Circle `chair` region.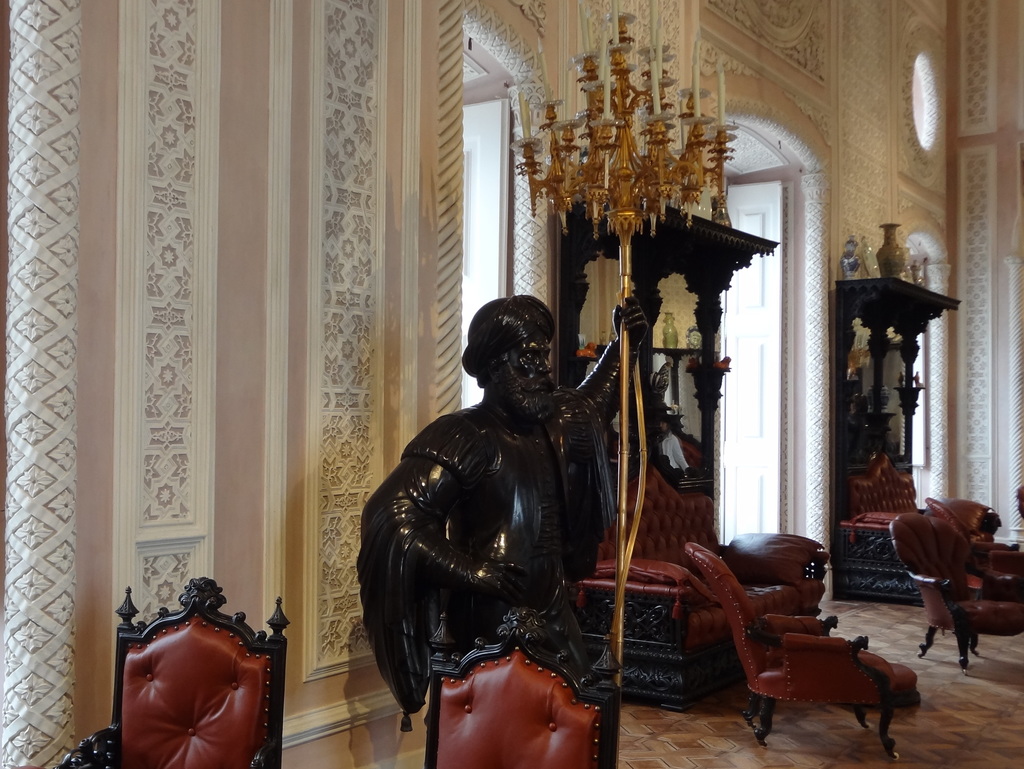
Region: pyautogui.locateOnScreen(424, 606, 623, 768).
